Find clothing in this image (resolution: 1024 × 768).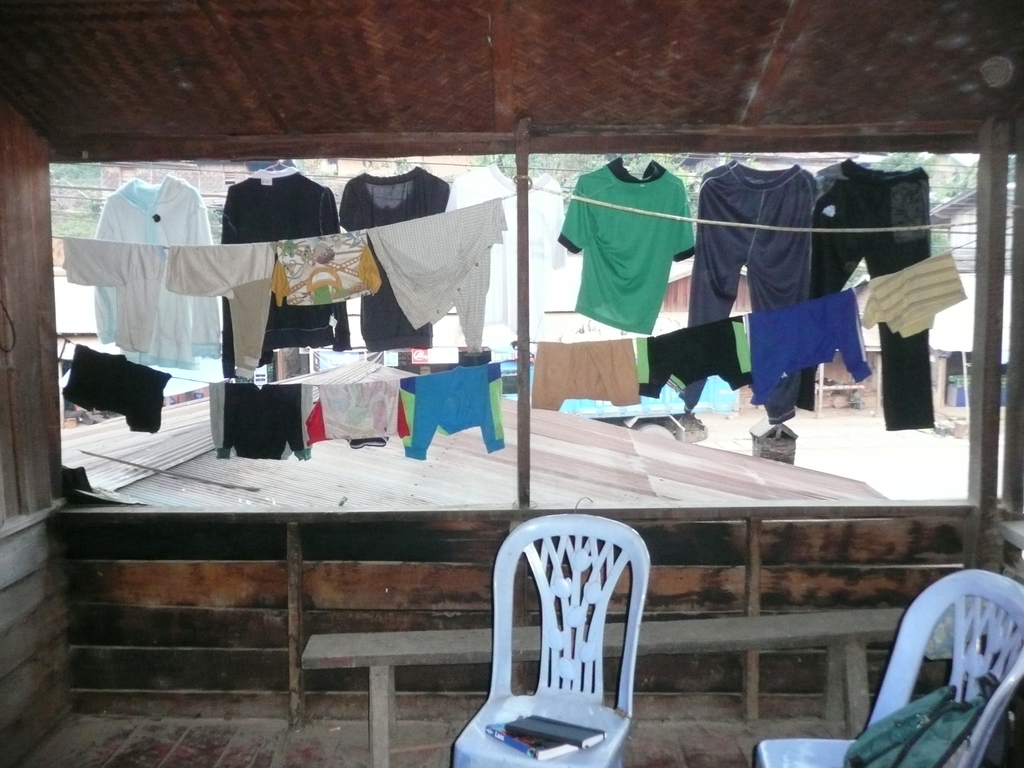
x1=367, y1=203, x2=505, y2=354.
